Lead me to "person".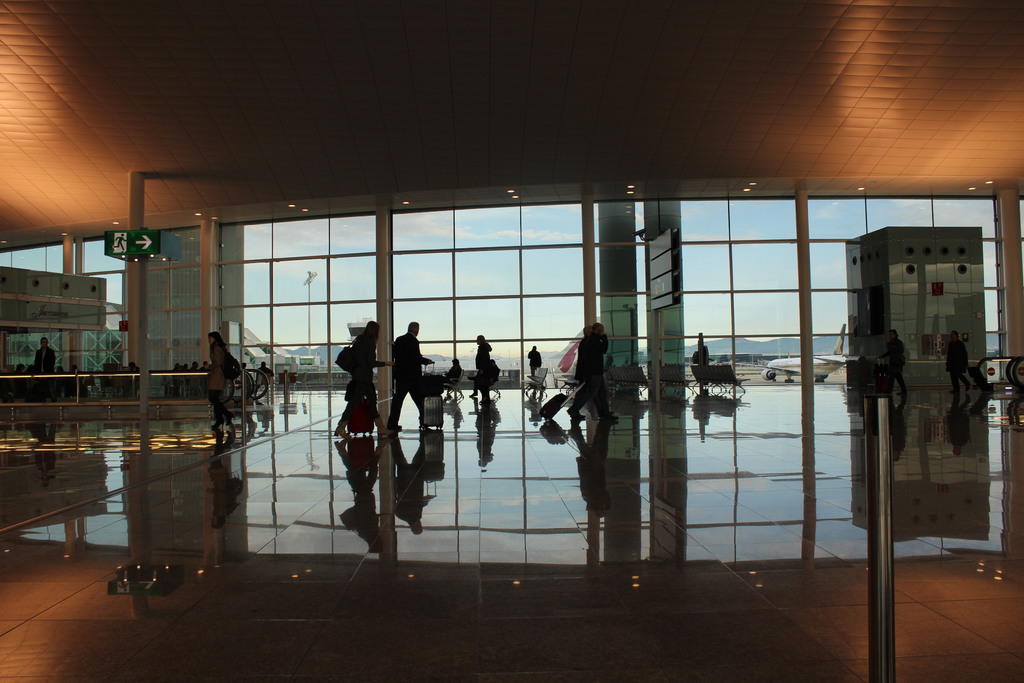
Lead to [left=526, top=344, right=542, bottom=384].
